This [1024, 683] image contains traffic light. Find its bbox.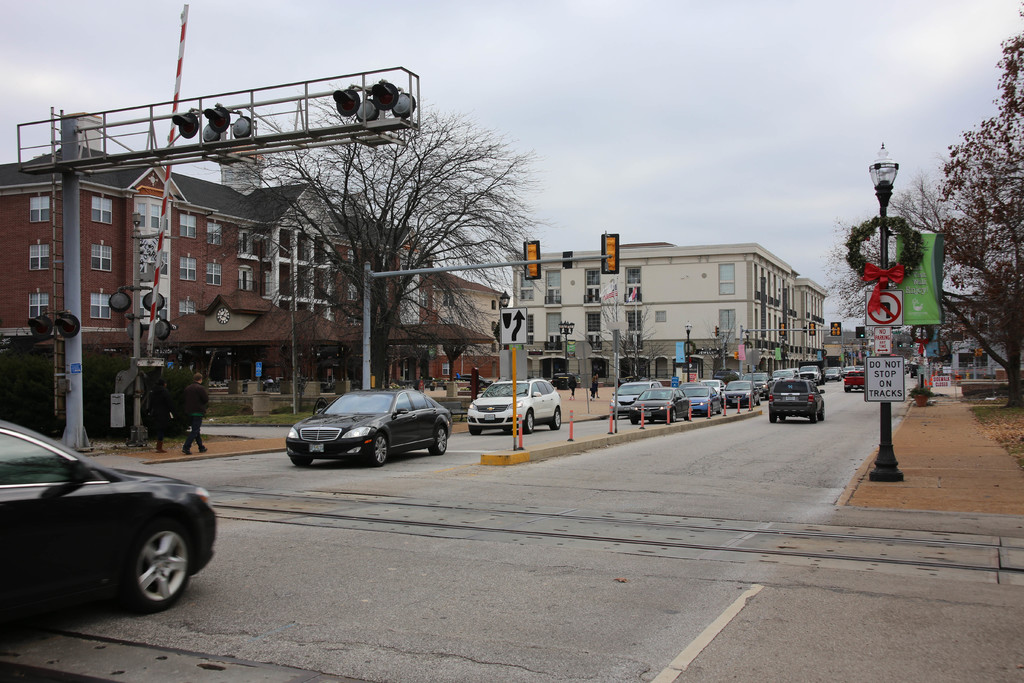
pyautogui.locateOnScreen(780, 322, 787, 337).
